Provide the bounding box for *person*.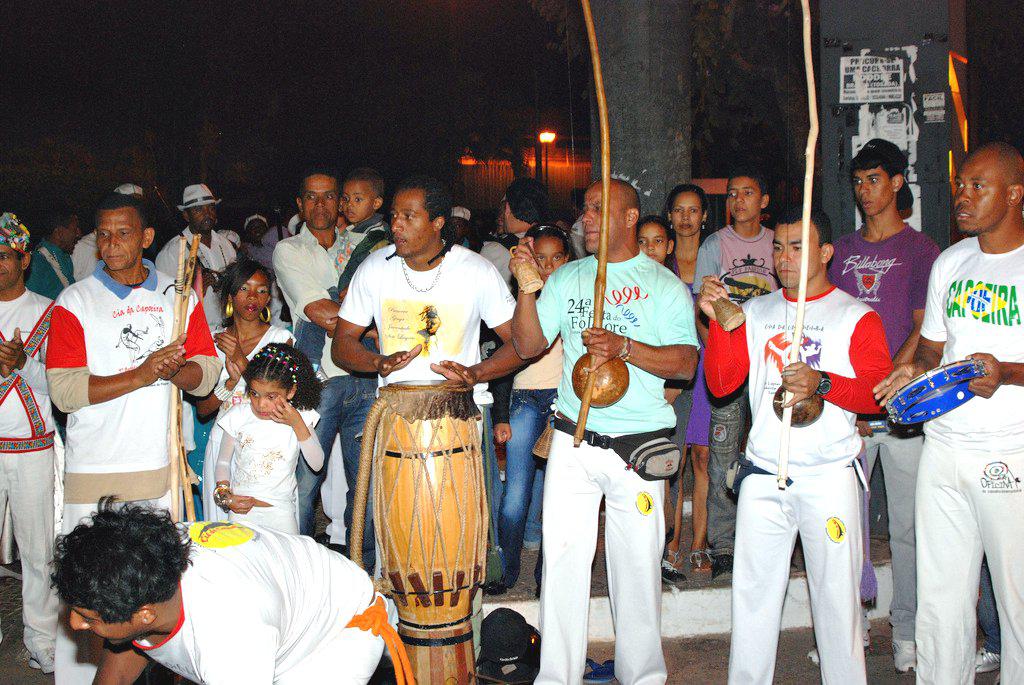
(x1=326, y1=160, x2=505, y2=662).
